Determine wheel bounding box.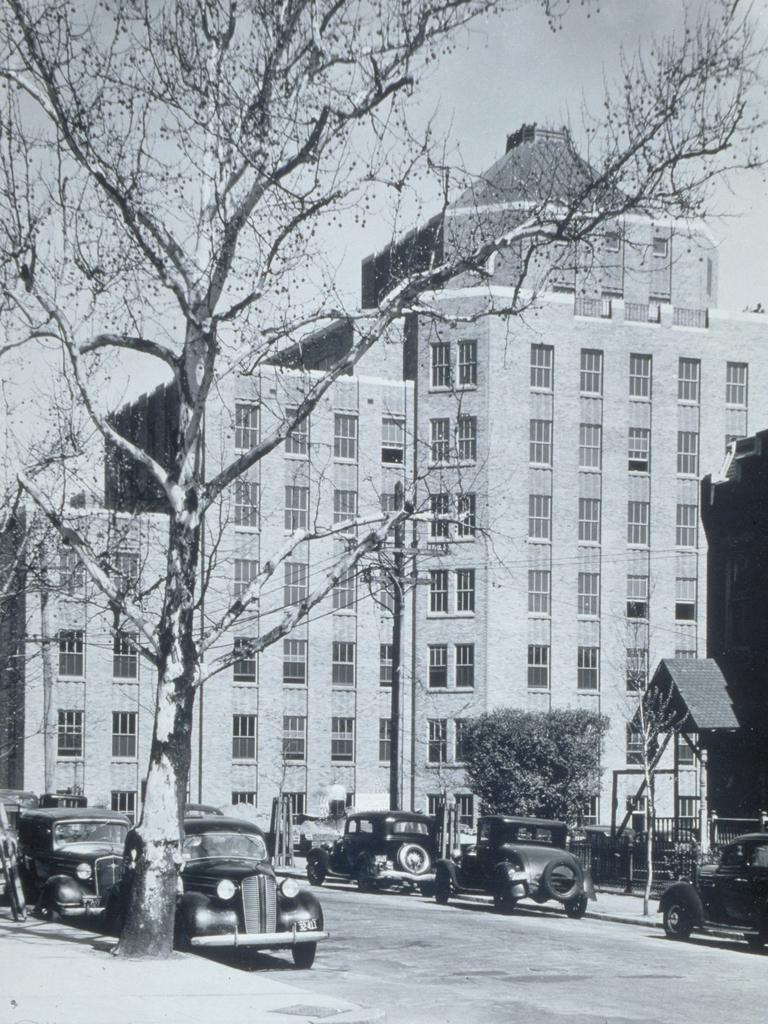
Determined: {"left": 396, "top": 840, "right": 431, "bottom": 877}.
